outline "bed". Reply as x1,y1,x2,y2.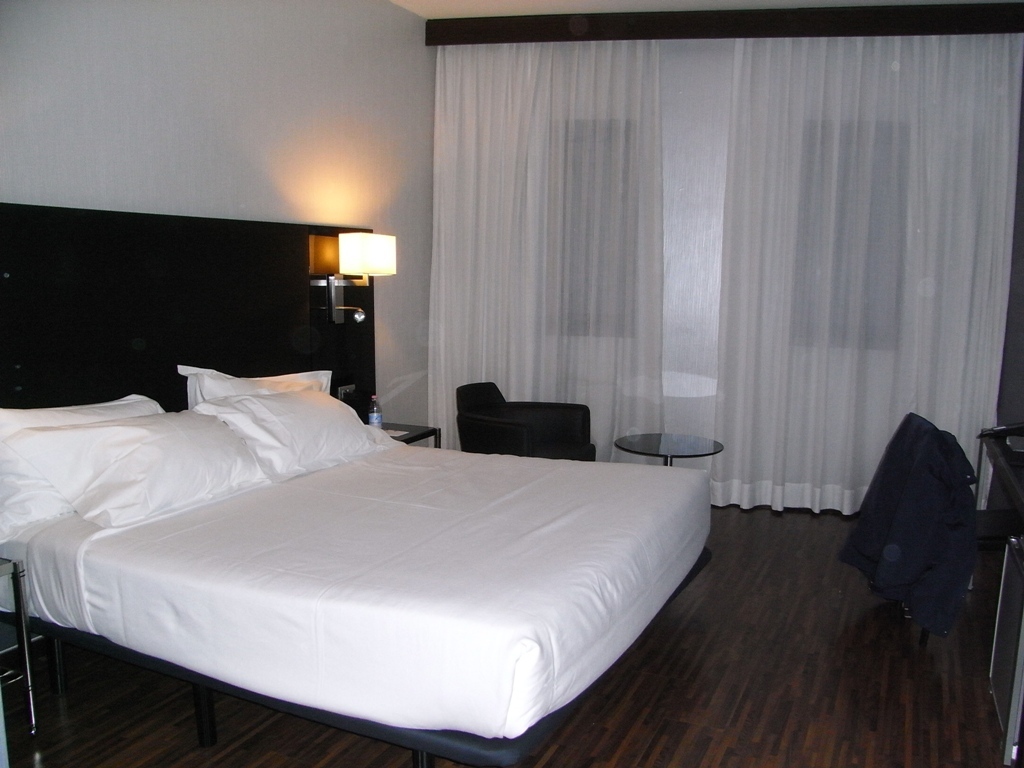
0,202,708,766.
